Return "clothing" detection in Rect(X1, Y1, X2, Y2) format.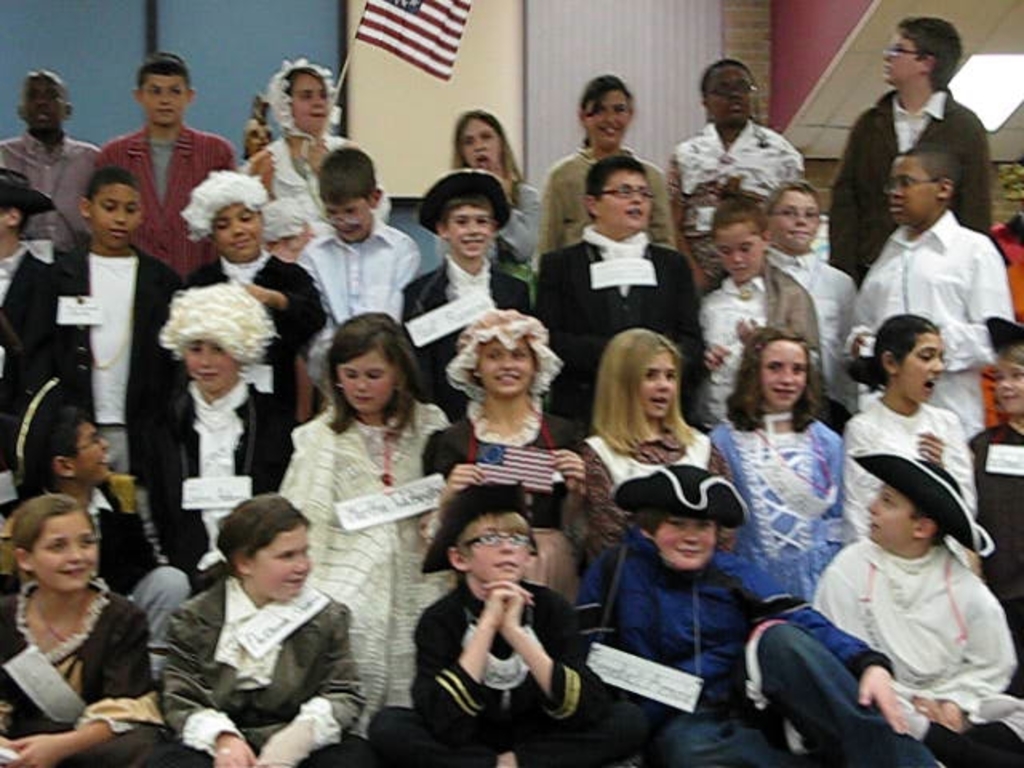
Rect(312, 222, 418, 381).
